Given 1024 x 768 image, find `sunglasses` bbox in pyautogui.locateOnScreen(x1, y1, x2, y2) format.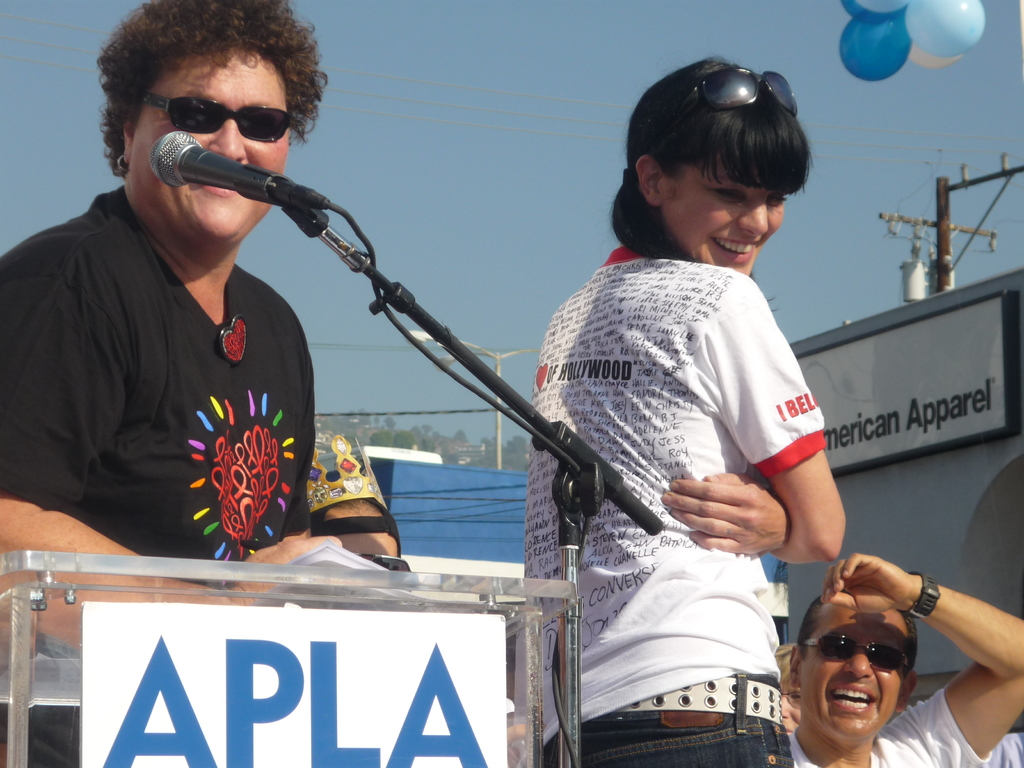
pyautogui.locateOnScreen(646, 63, 800, 152).
